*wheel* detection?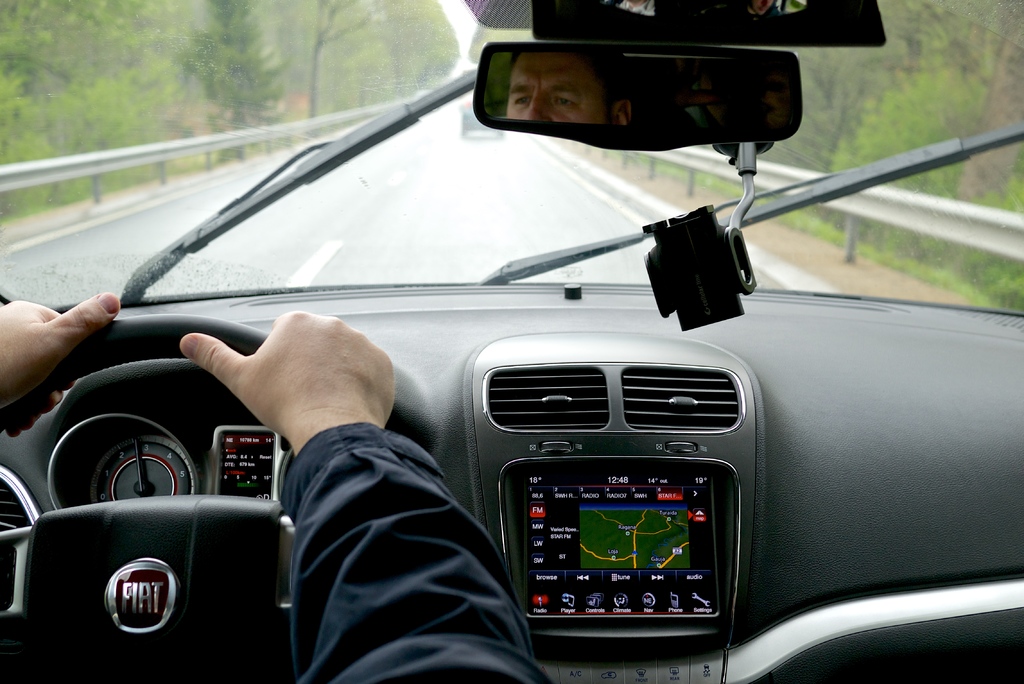
0 304 322 683
